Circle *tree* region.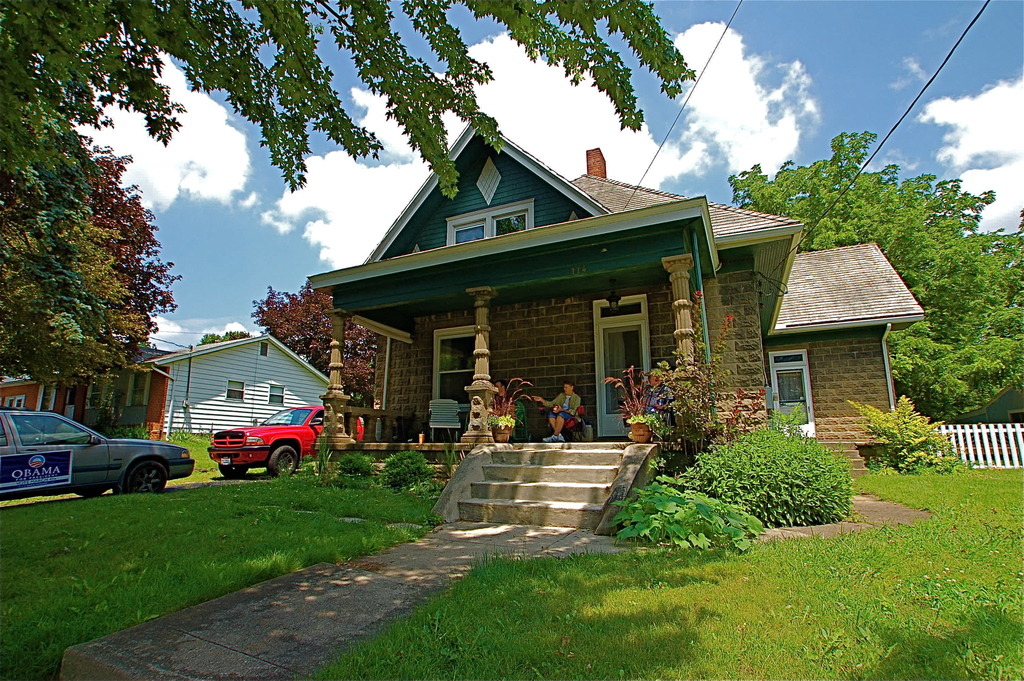
Region: (248, 274, 380, 410).
